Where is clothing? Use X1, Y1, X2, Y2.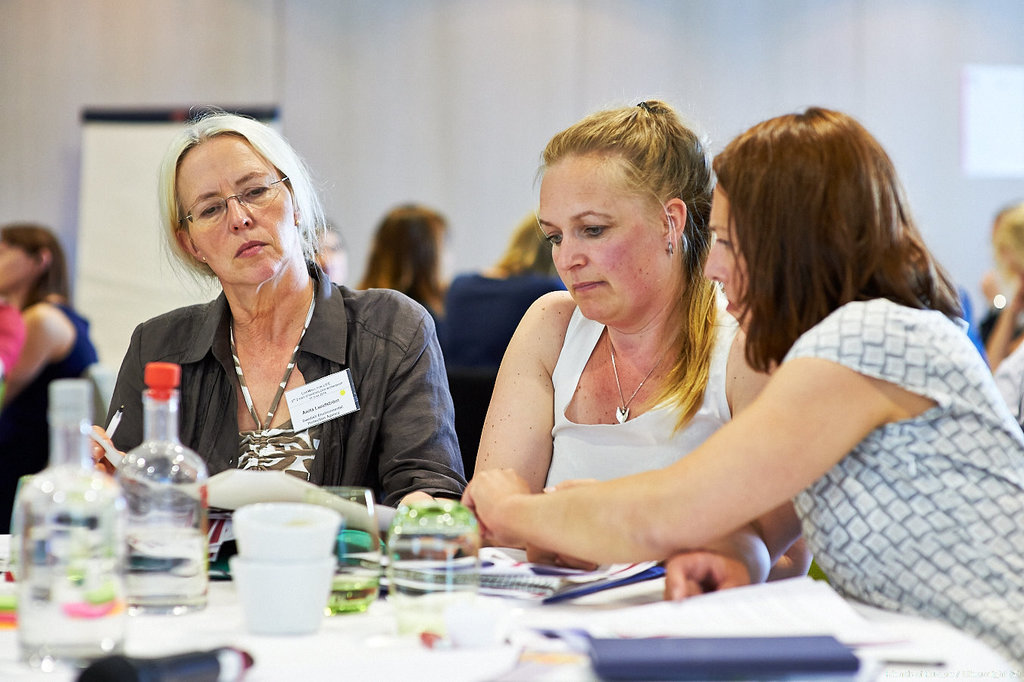
437, 272, 568, 486.
